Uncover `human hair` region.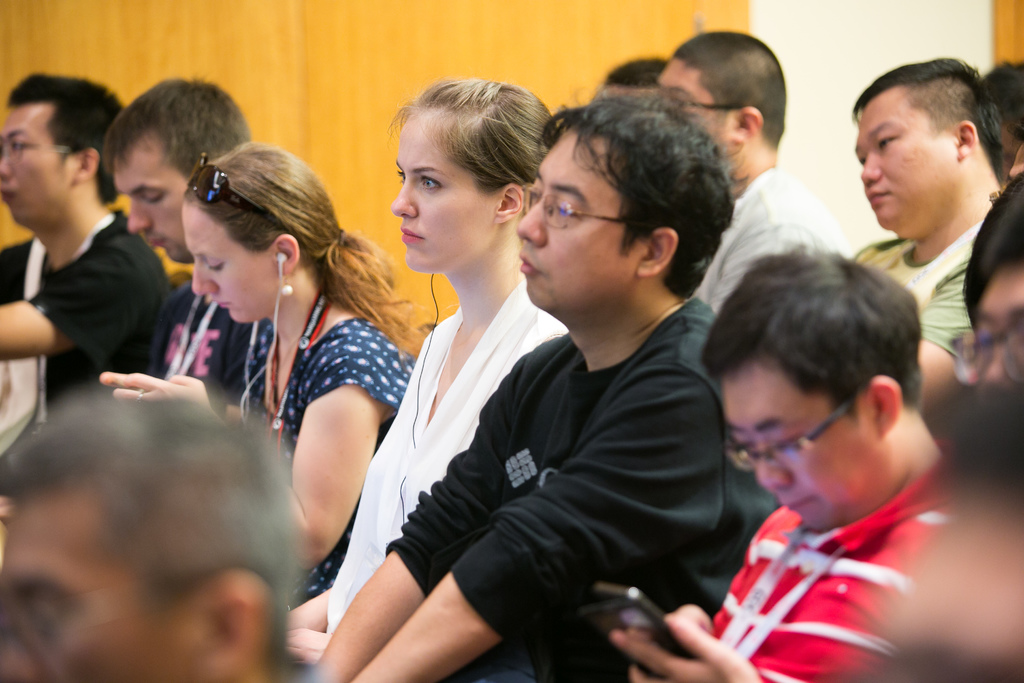
Uncovered: (604,57,668,90).
